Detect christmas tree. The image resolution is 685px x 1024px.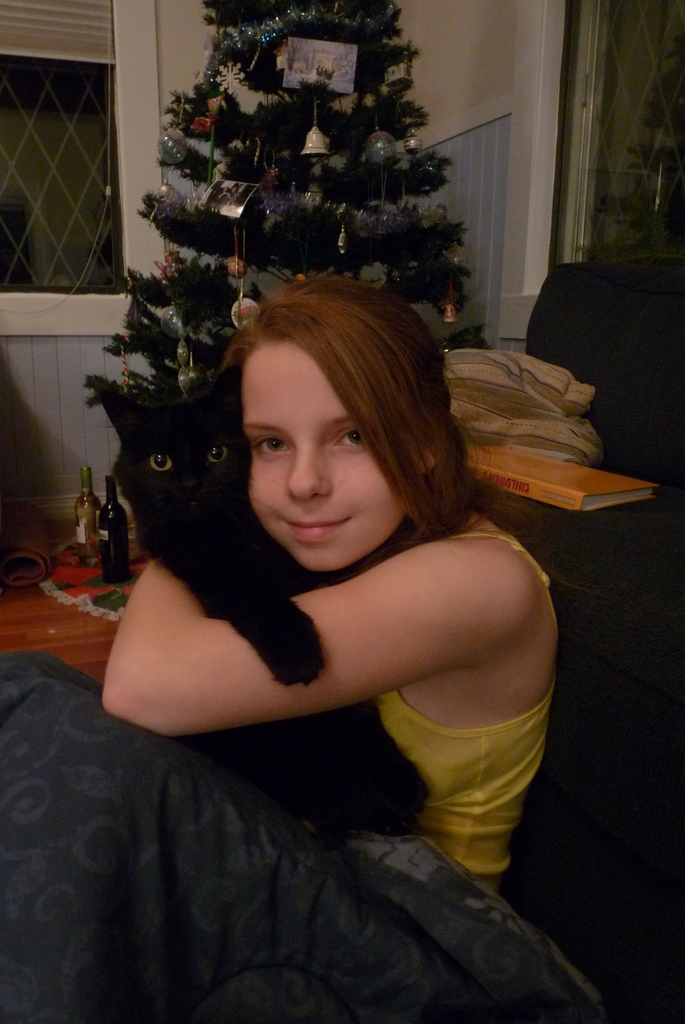
[x1=79, y1=0, x2=482, y2=403].
